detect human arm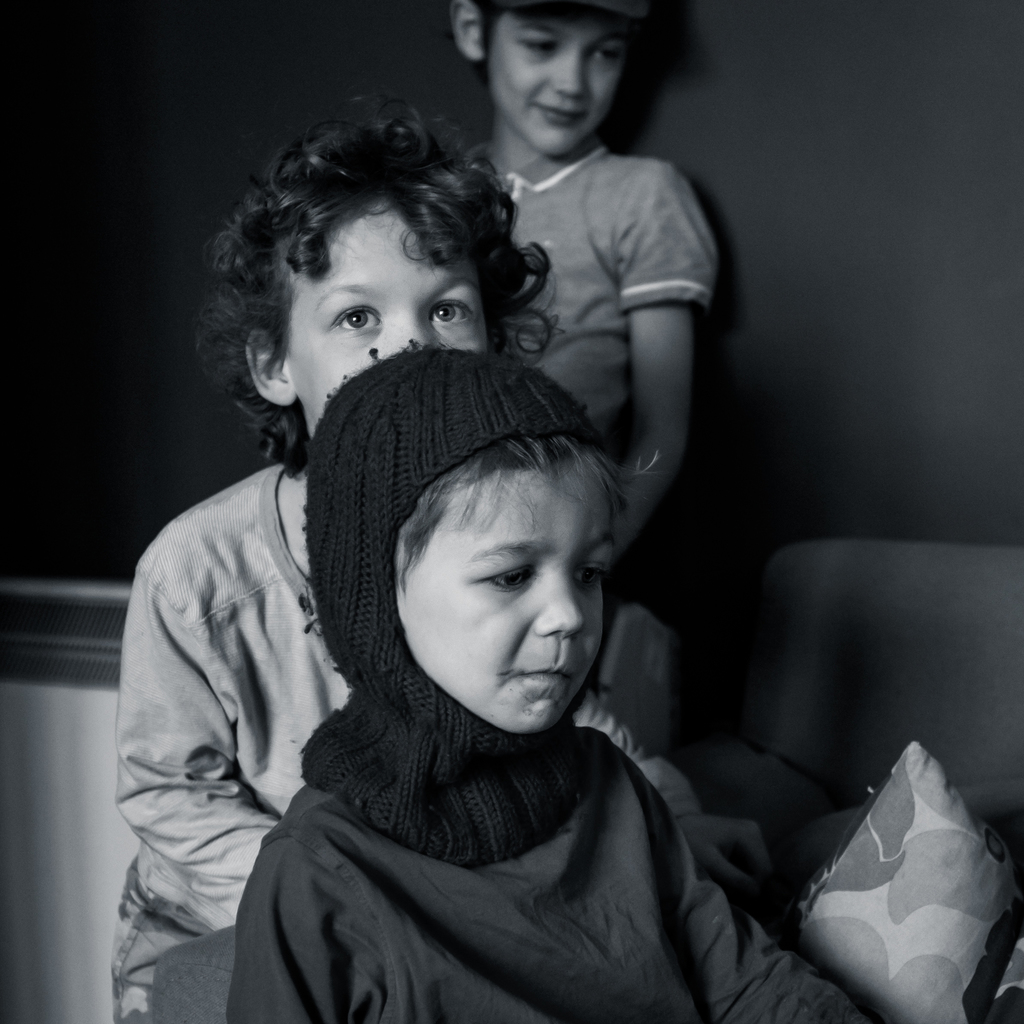
<box>111,569,268,922</box>
